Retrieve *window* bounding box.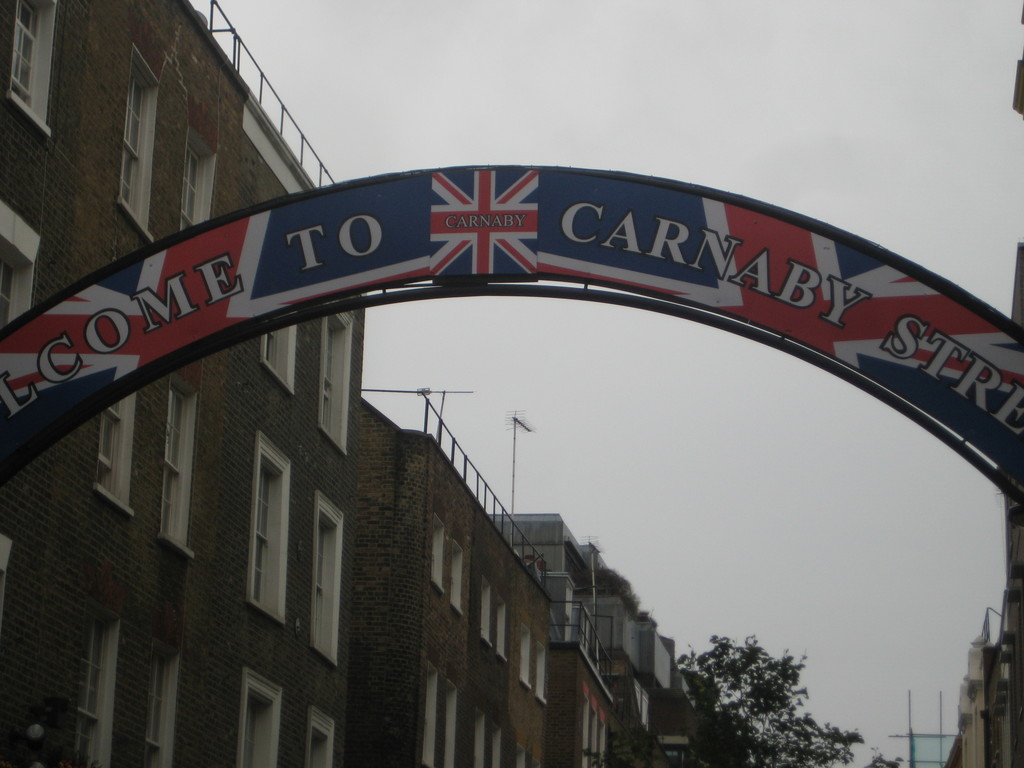
Bounding box: left=250, top=431, right=294, bottom=623.
